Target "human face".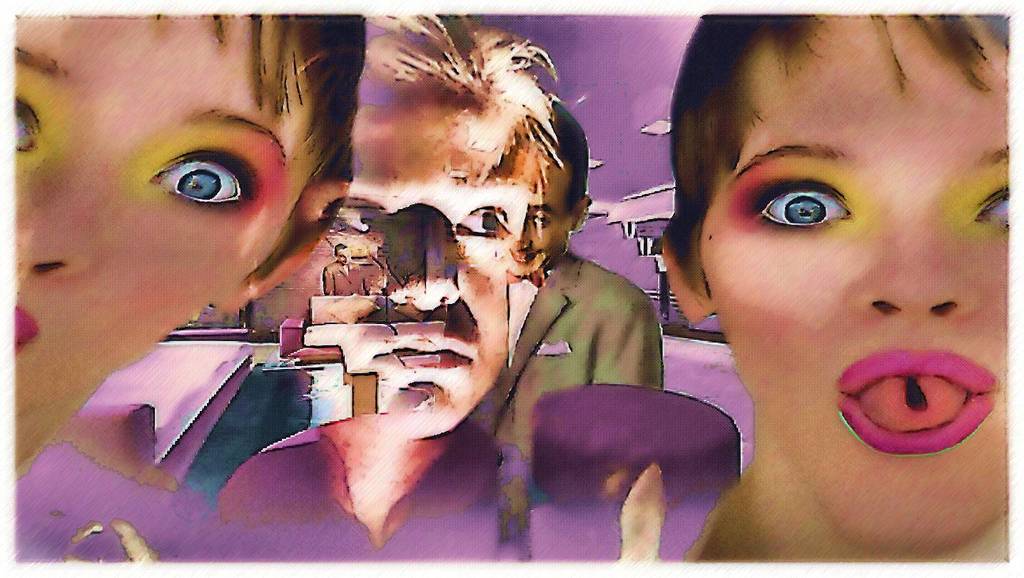
Target region: [x1=288, y1=83, x2=544, y2=446].
